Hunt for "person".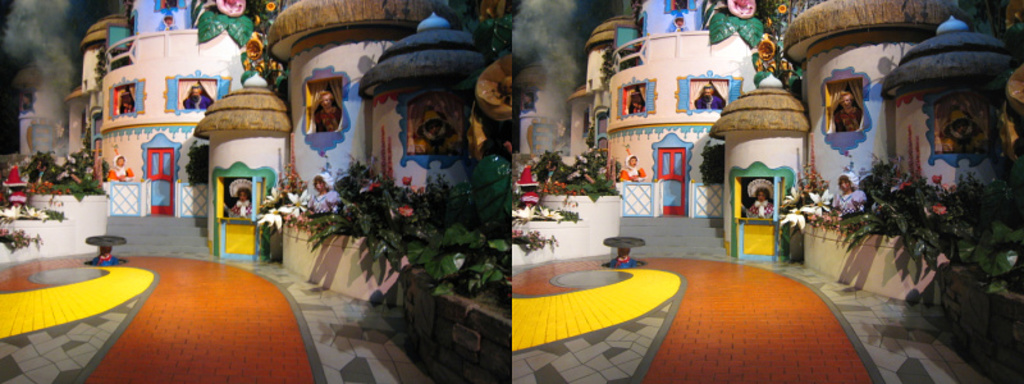
Hunted down at bbox(311, 172, 342, 212).
